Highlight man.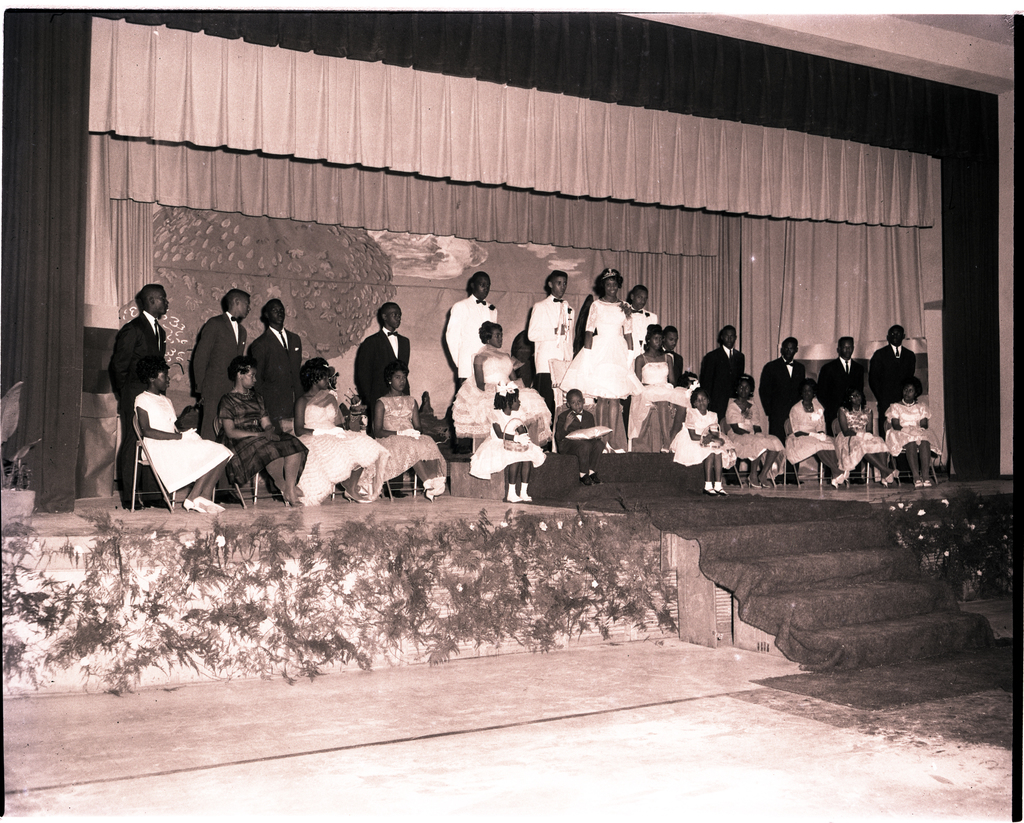
Highlighted region: bbox(819, 333, 867, 485).
